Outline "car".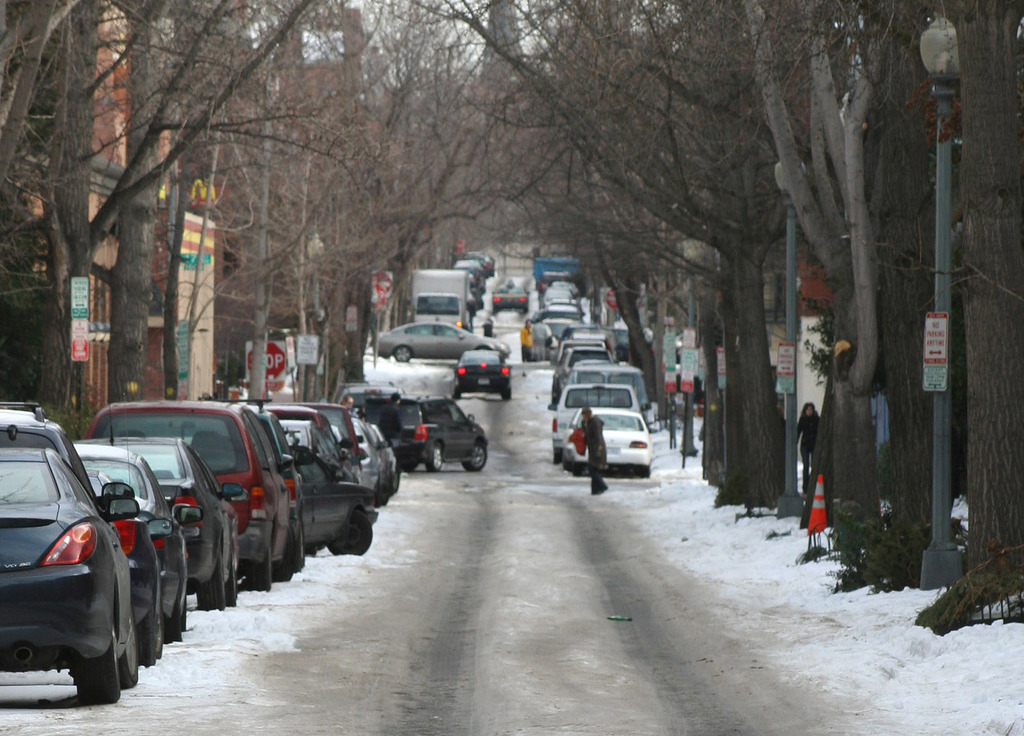
Outline: [x1=492, y1=277, x2=530, y2=312].
